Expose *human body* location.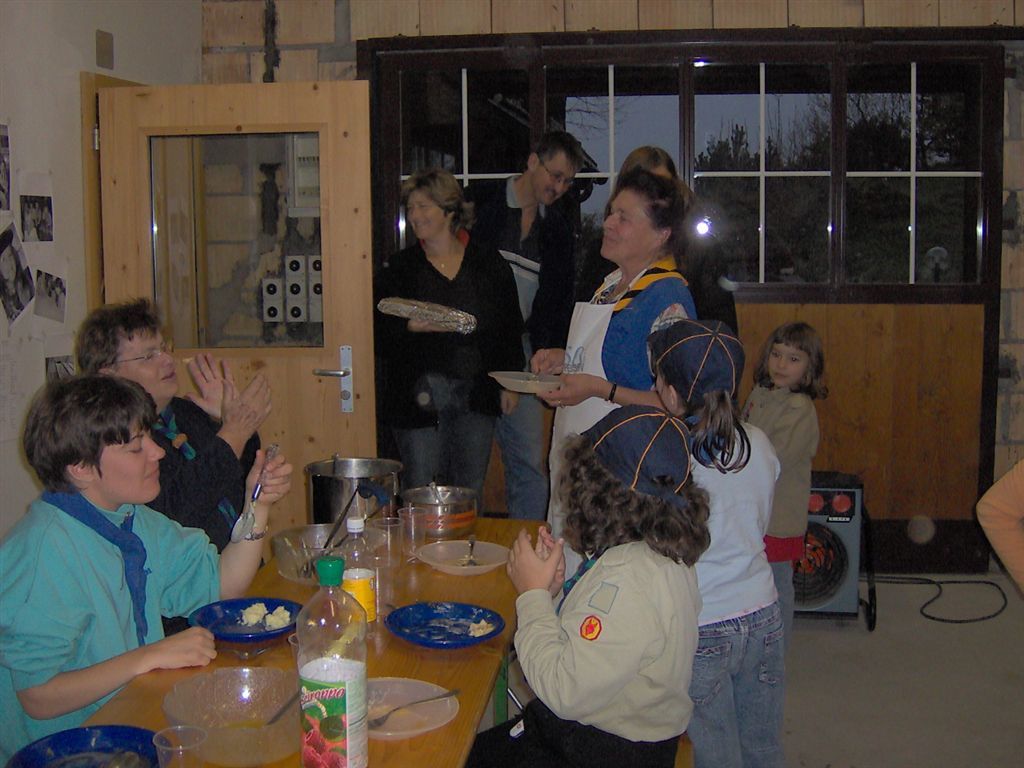
Exposed at detection(462, 136, 587, 507).
